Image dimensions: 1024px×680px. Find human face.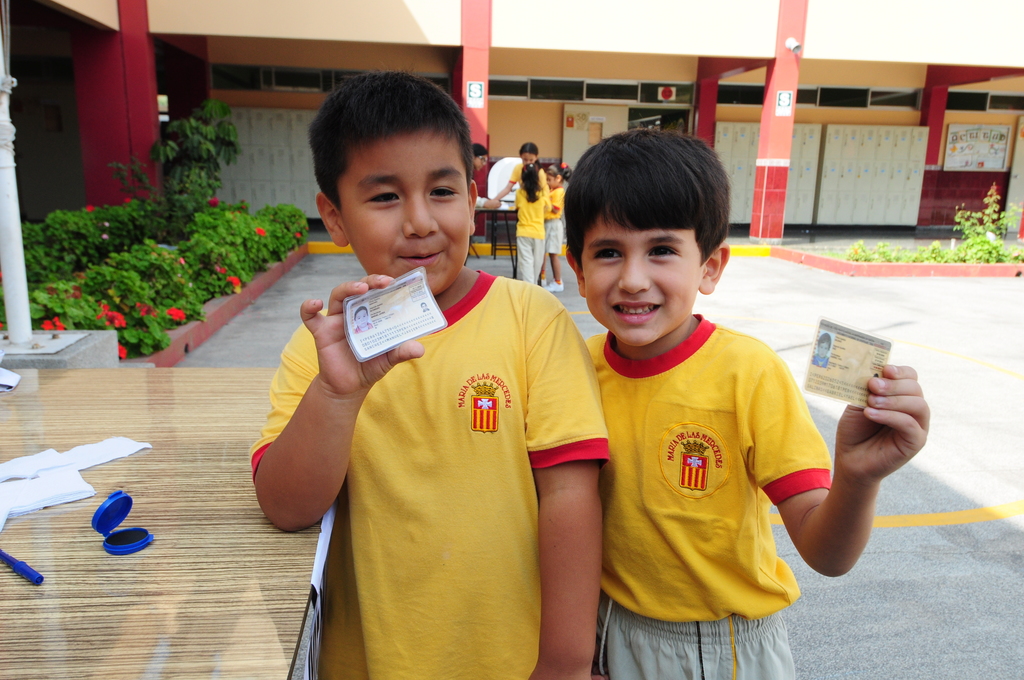
left=578, top=213, right=701, bottom=343.
